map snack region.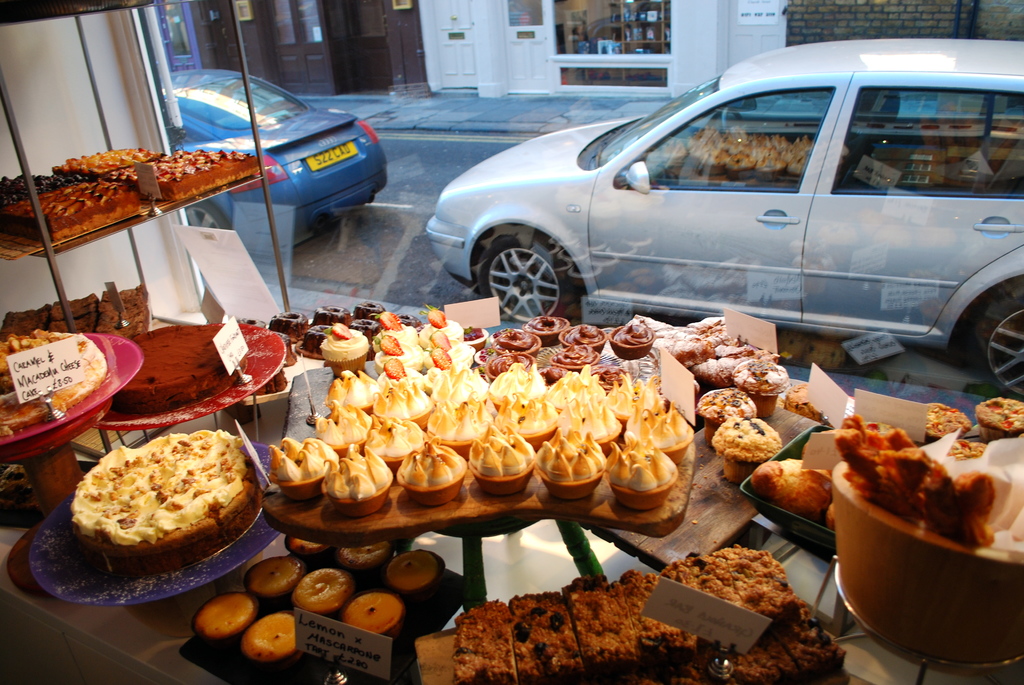
Mapped to <bbox>974, 397, 1023, 442</bbox>.
